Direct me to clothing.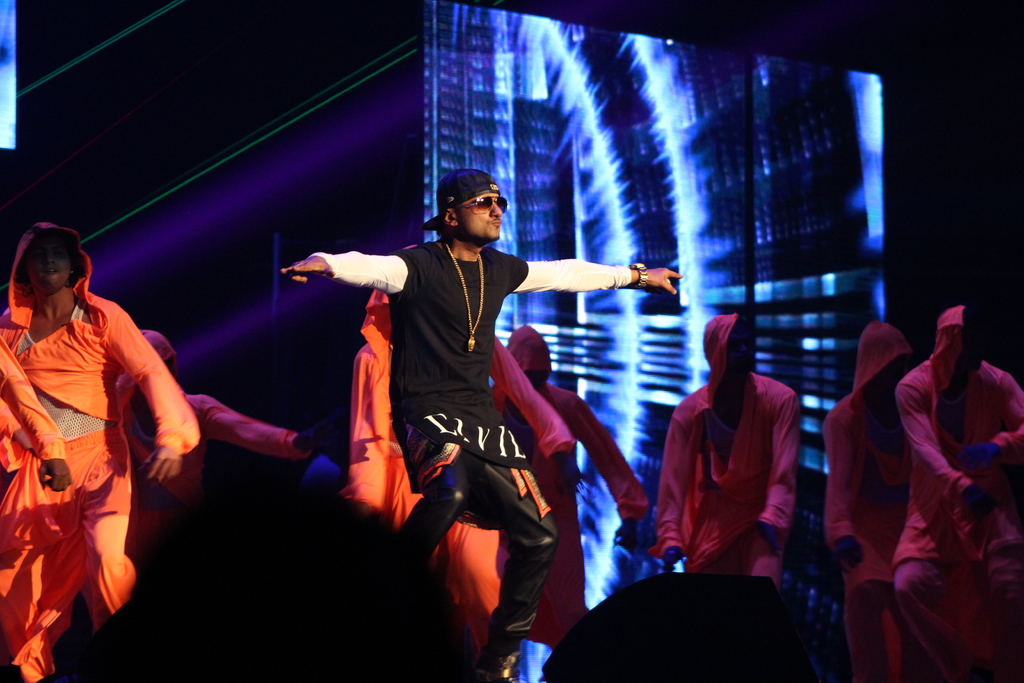
Direction: {"left": 0, "top": 224, "right": 203, "bottom": 682}.
